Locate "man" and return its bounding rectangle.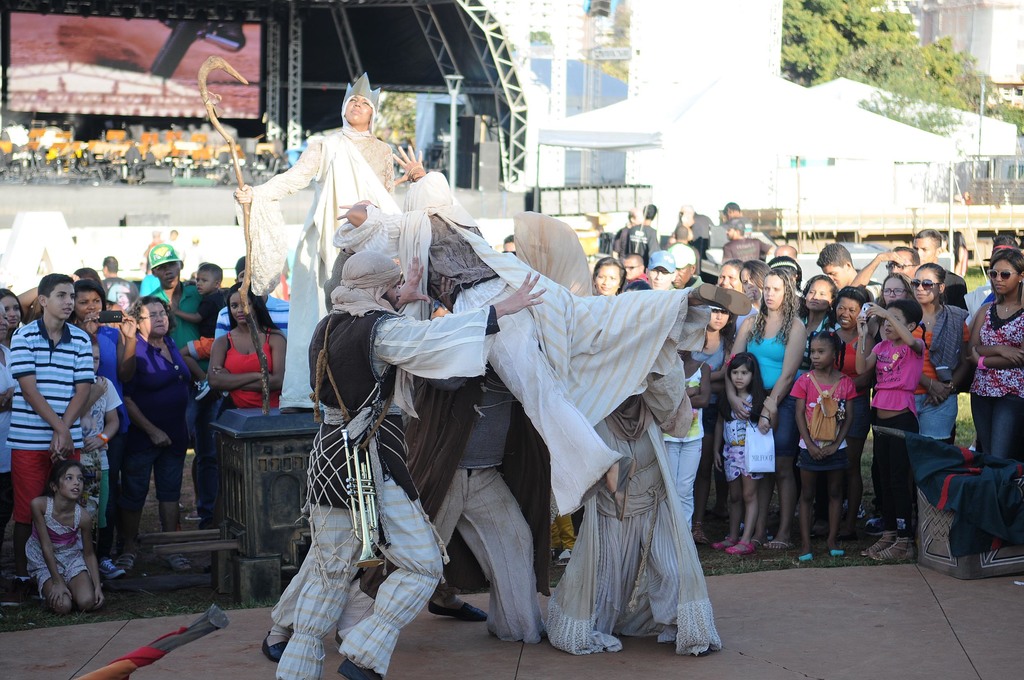
[774,244,799,257].
